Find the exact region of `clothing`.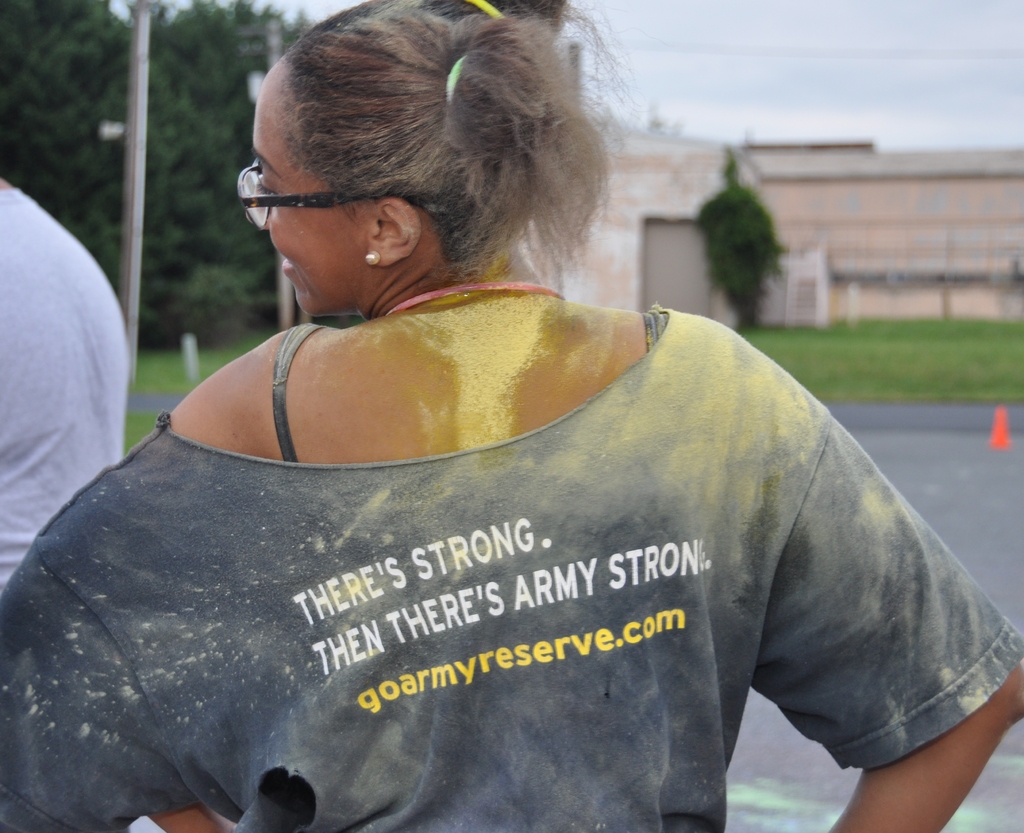
Exact region: 0, 182, 132, 578.
